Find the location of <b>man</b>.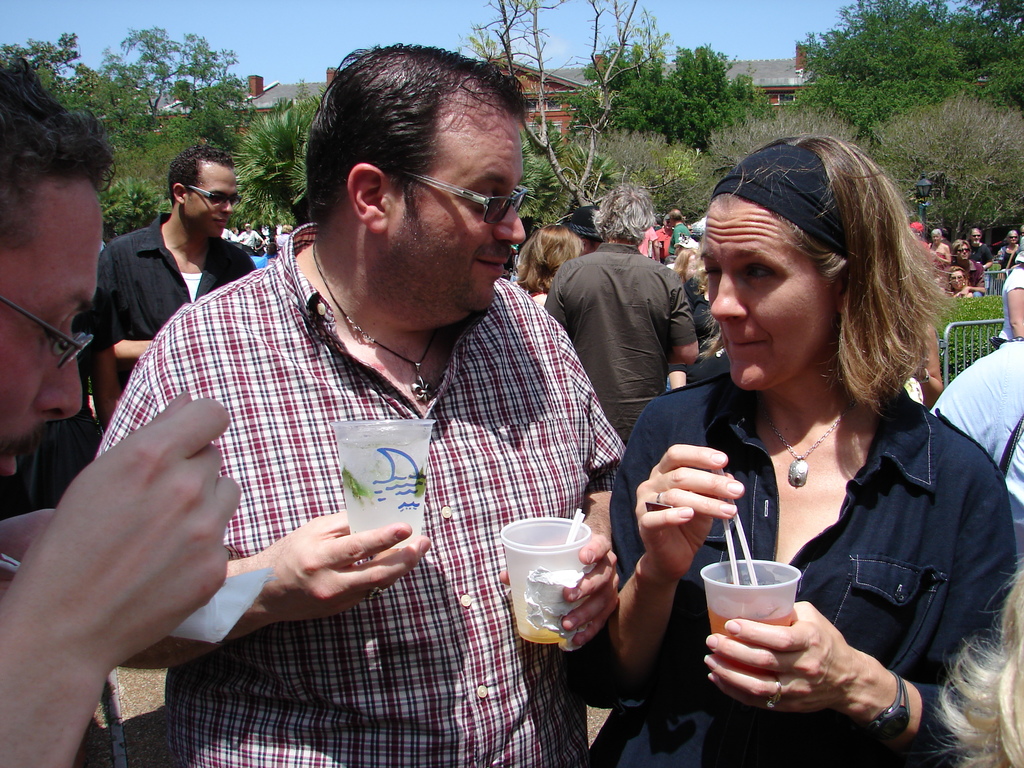
Location: [left=541, top=182, right=700, bottom=444].
